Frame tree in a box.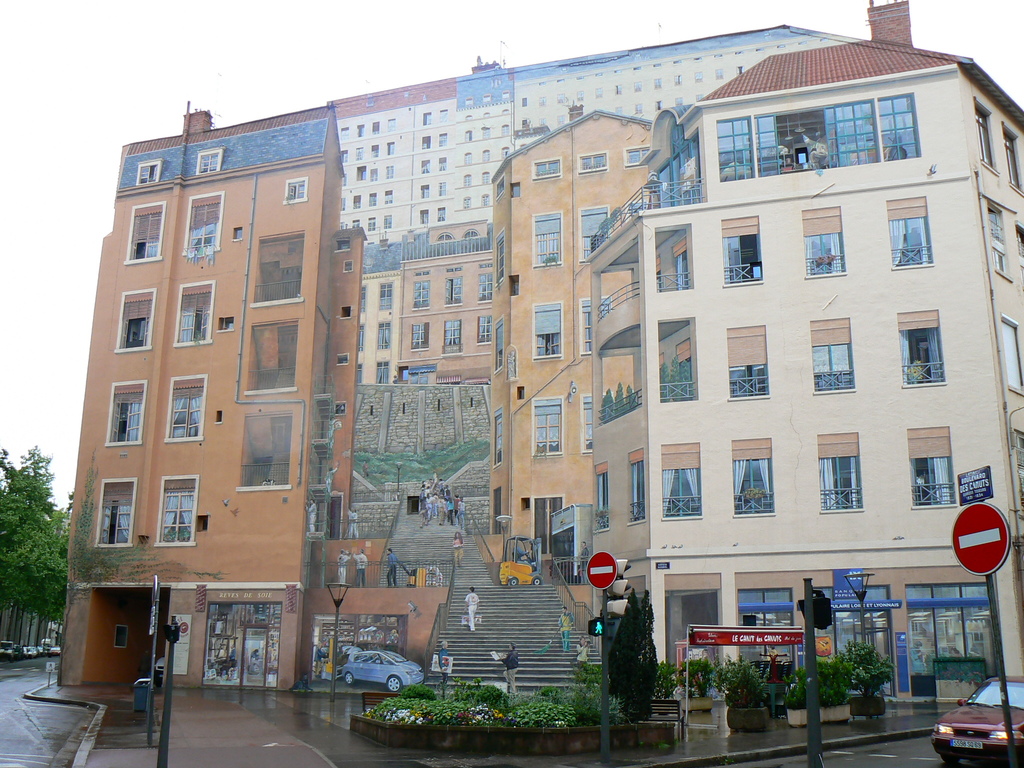
611/584/668/730.
